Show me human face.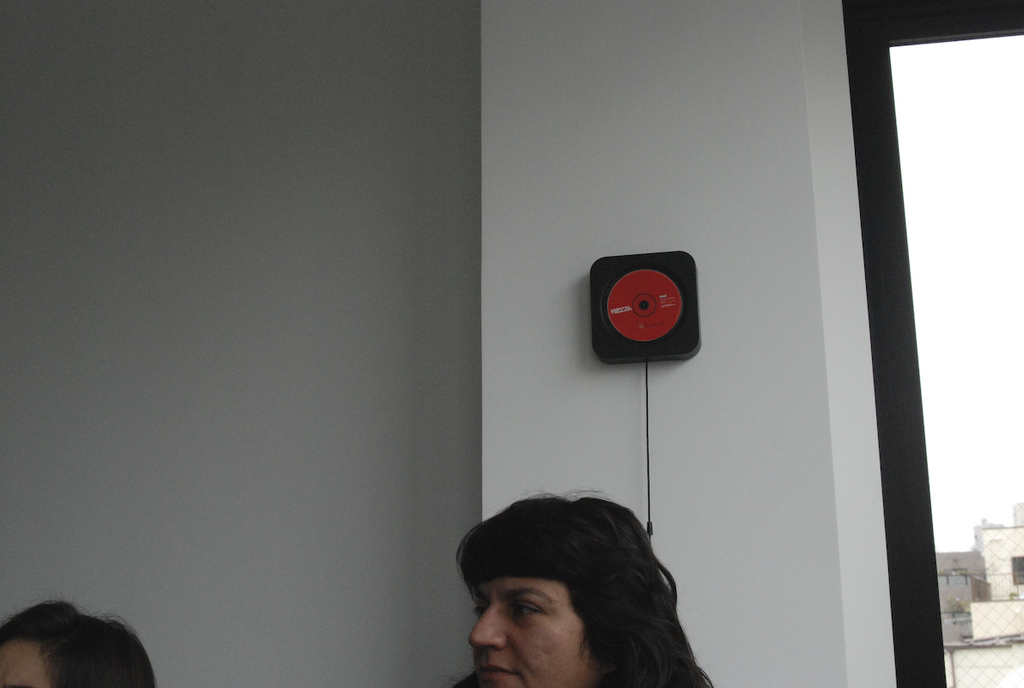
human face is here: [466, 573, 608, 687].
